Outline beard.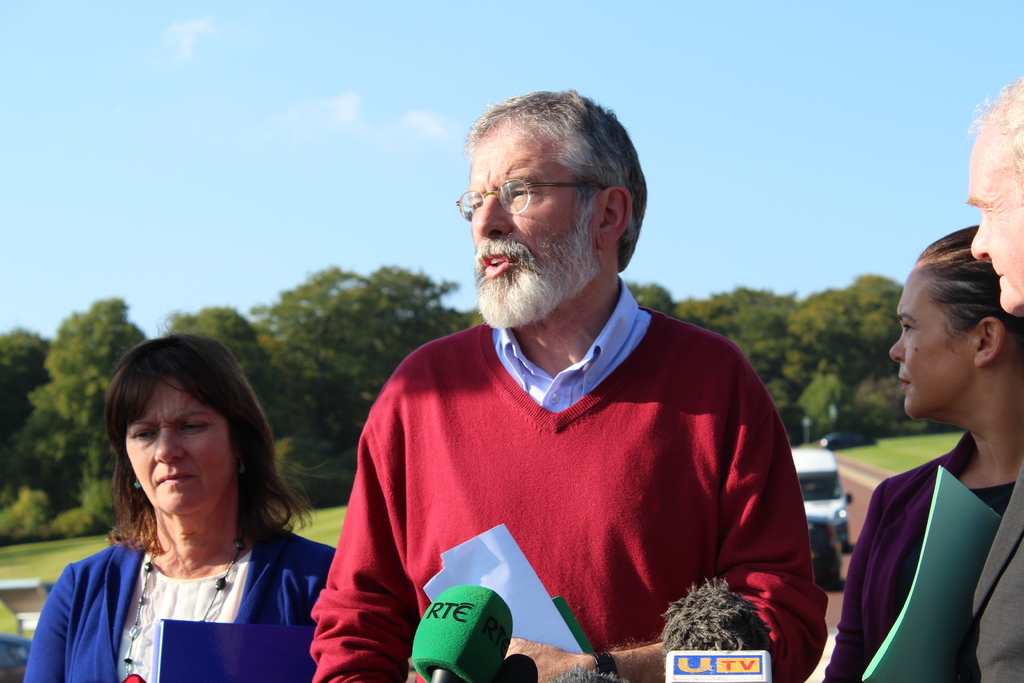
Outline: (x1=461, y1=174, x2=627, y2=347).
